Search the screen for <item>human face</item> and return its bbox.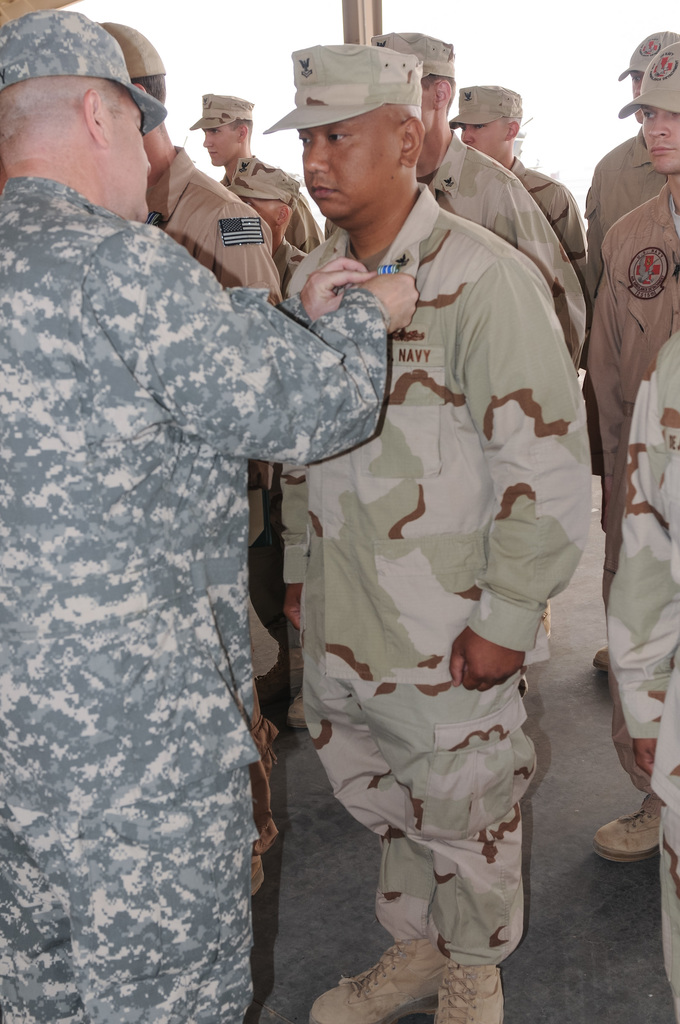
Found: x1=460, y1=116, x2=508, y2=160.
